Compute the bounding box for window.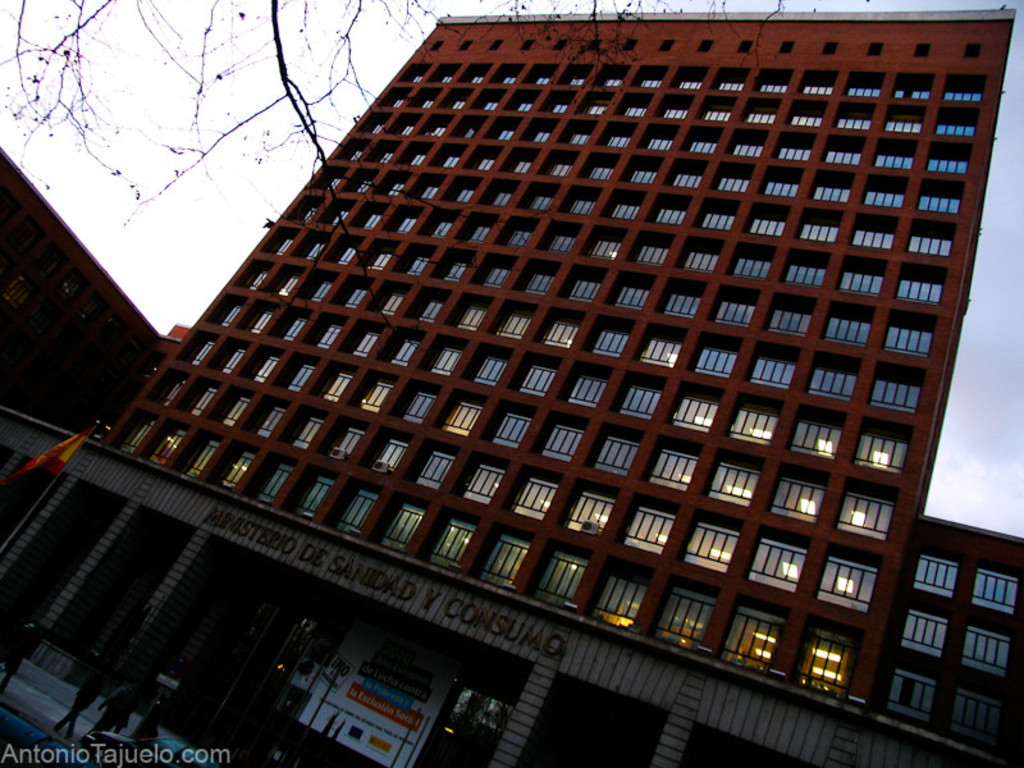
select_region(567, 376, 608, 410).
